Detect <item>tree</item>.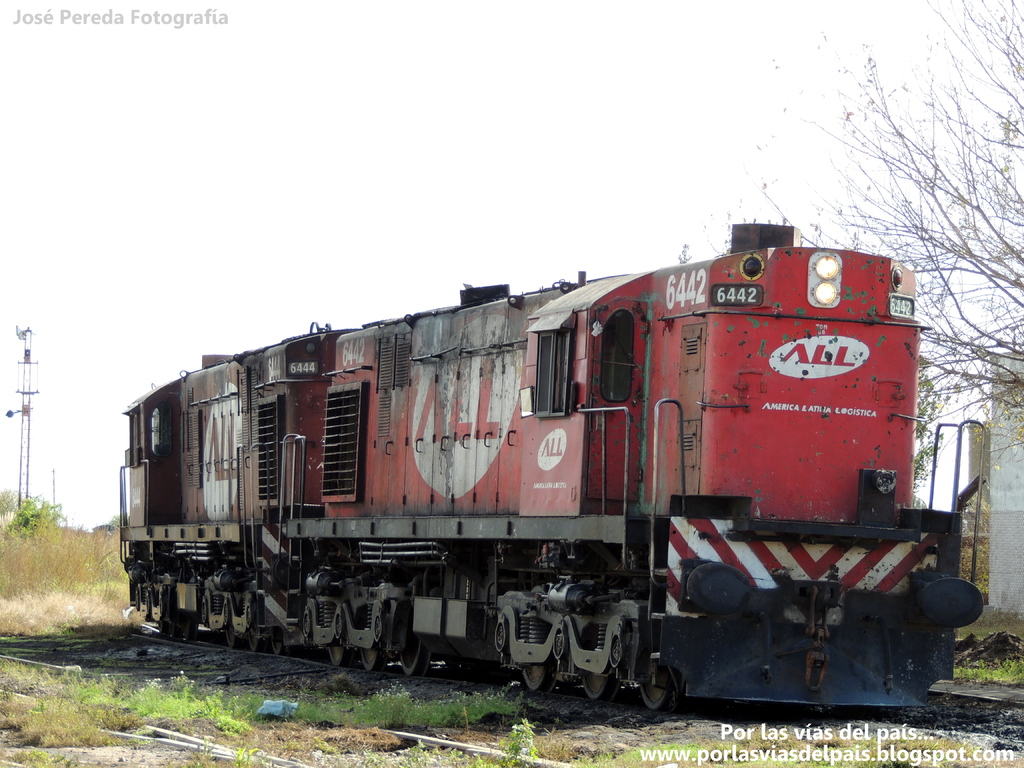
Detected at <box>916,346,943,490</box>.
